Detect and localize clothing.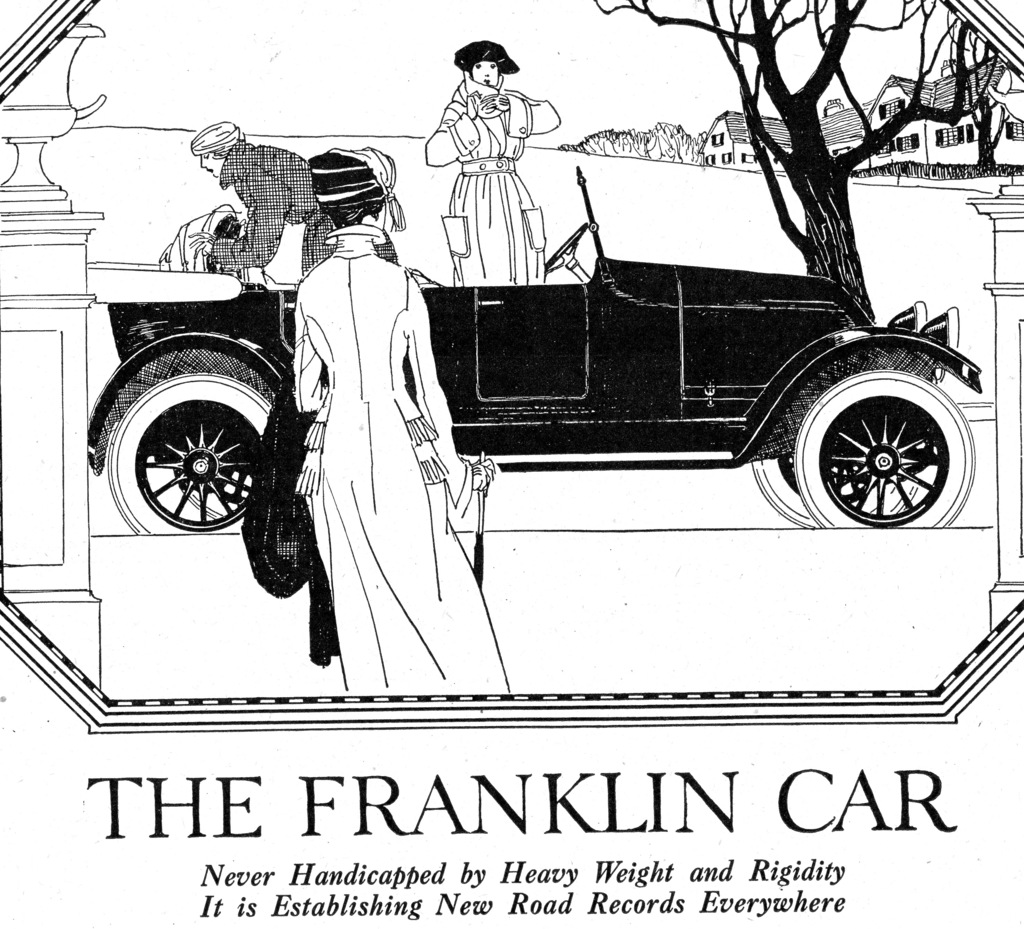
Localized at x1=433 y1=75 x2=545 y2=288.
